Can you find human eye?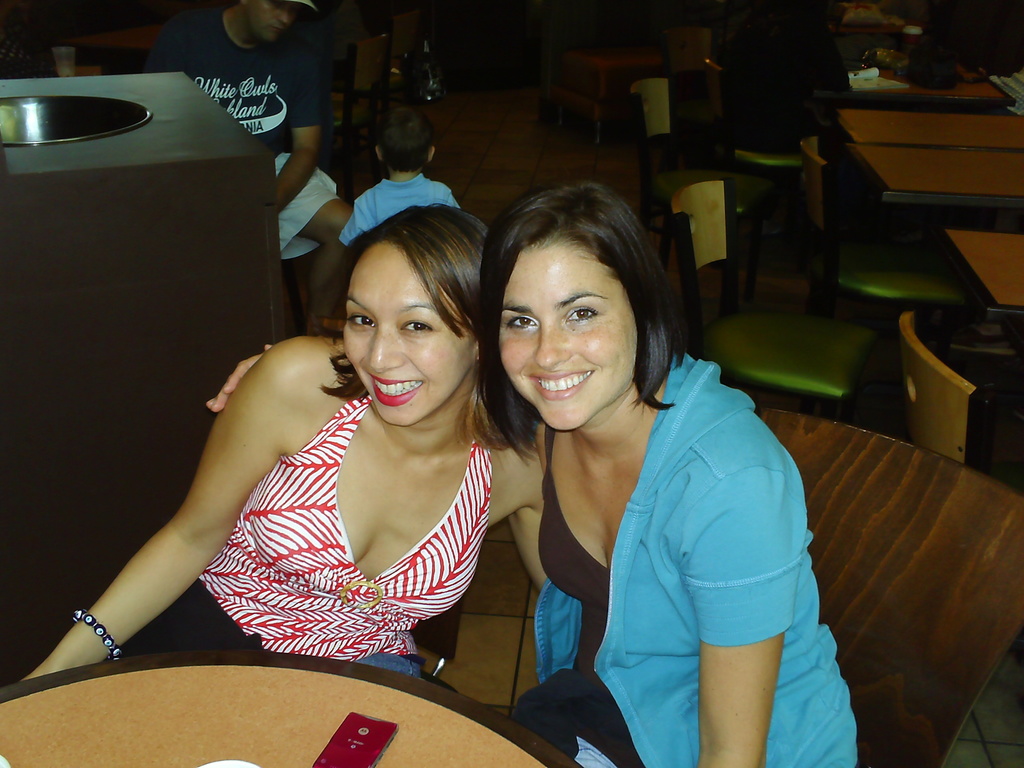
Yes, bounding box: crop(397, 320, 431, 336).
